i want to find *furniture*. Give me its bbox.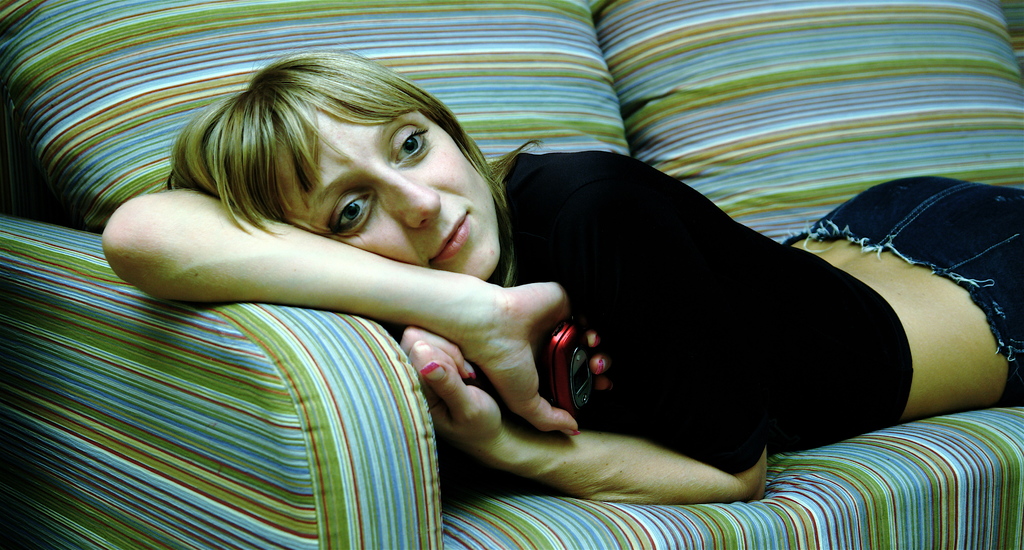
region(0, 0, 1023, 549).
